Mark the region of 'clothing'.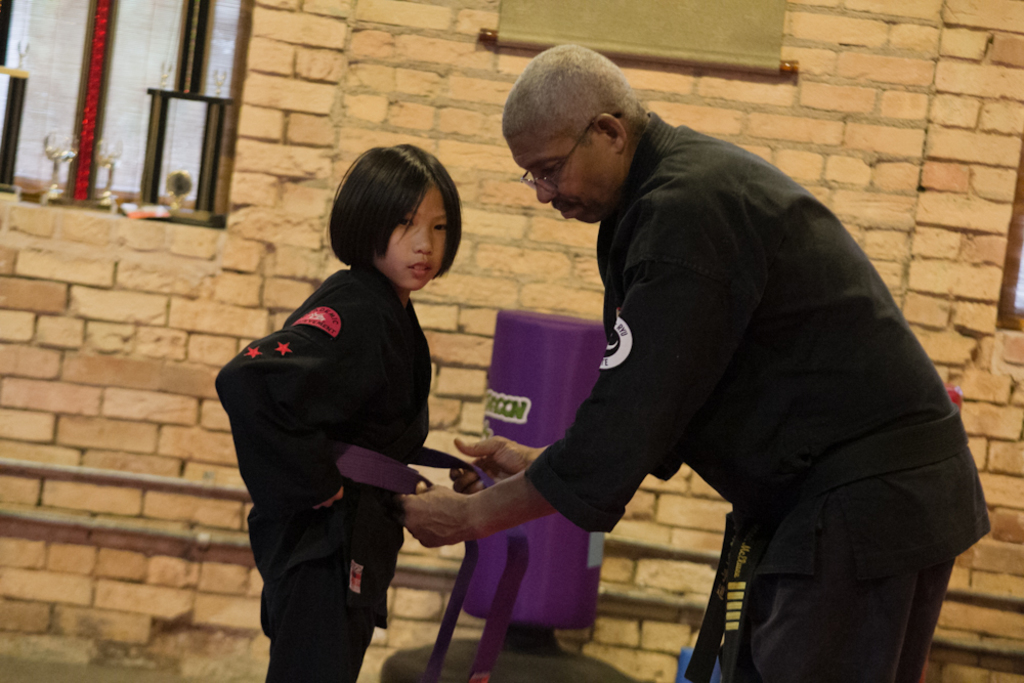
Region: 520,102,1001,681.
